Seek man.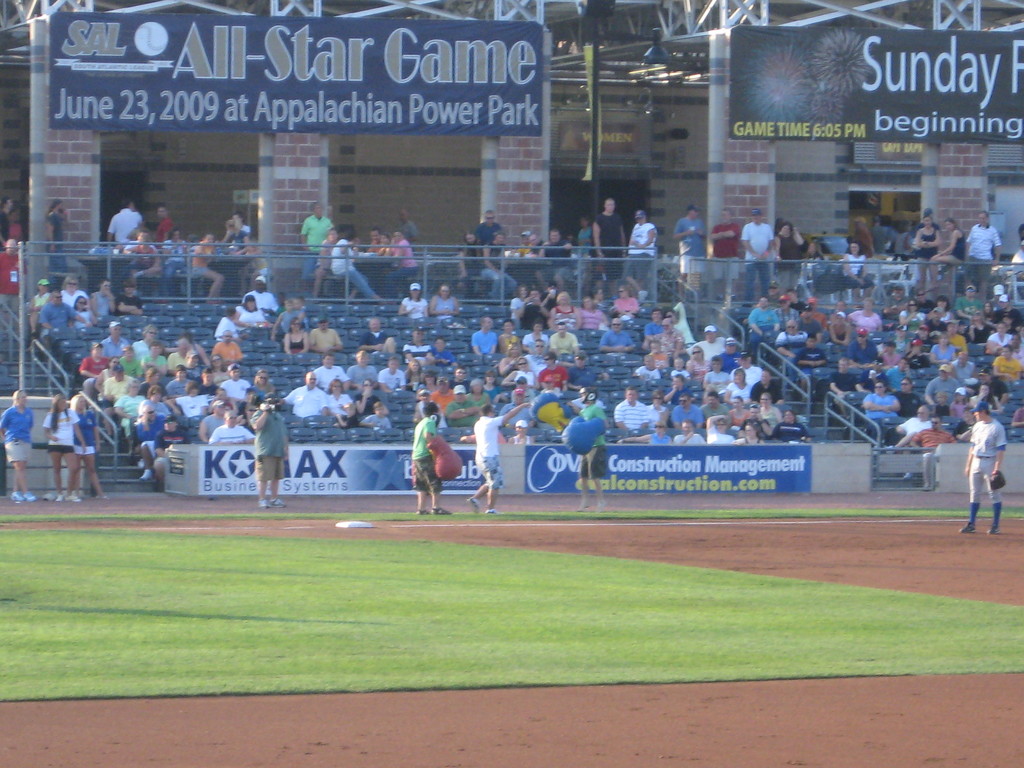
pyautogui.locateOnScreen(411, 403, 452, 513).
